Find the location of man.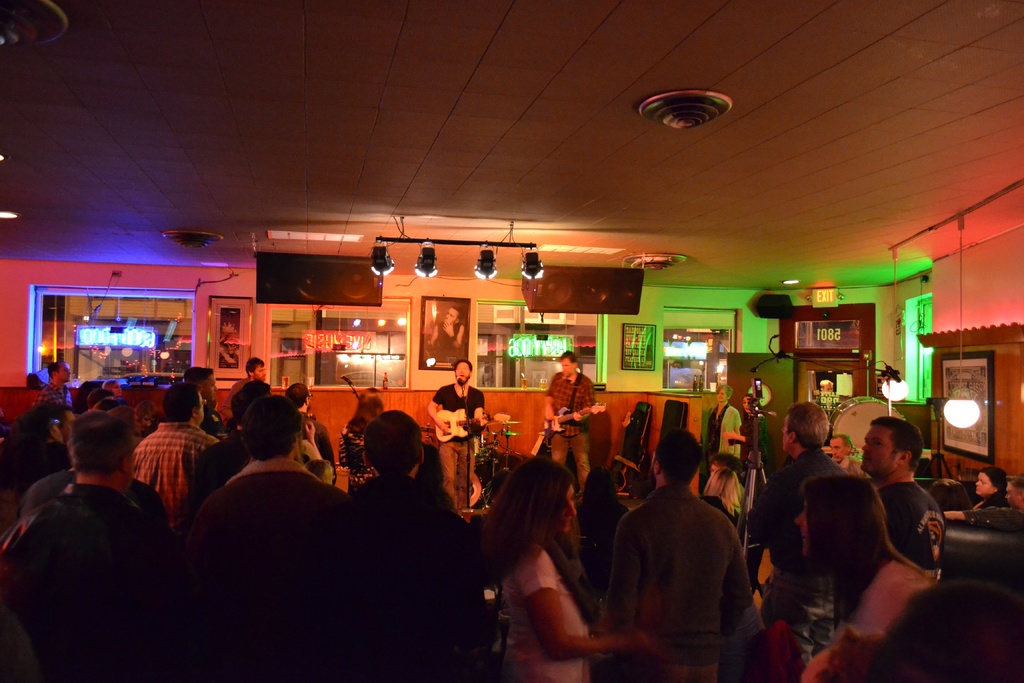
Location: l=748, t=400, r=847, b=568.
